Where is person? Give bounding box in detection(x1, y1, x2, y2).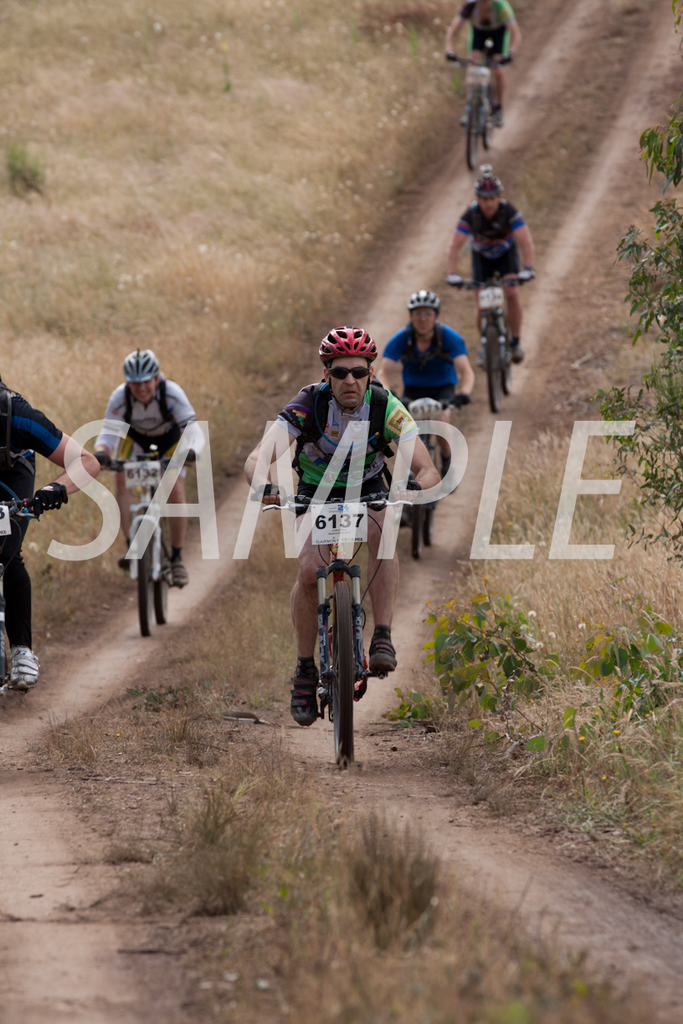
detection(448, 1, 501, 144).
